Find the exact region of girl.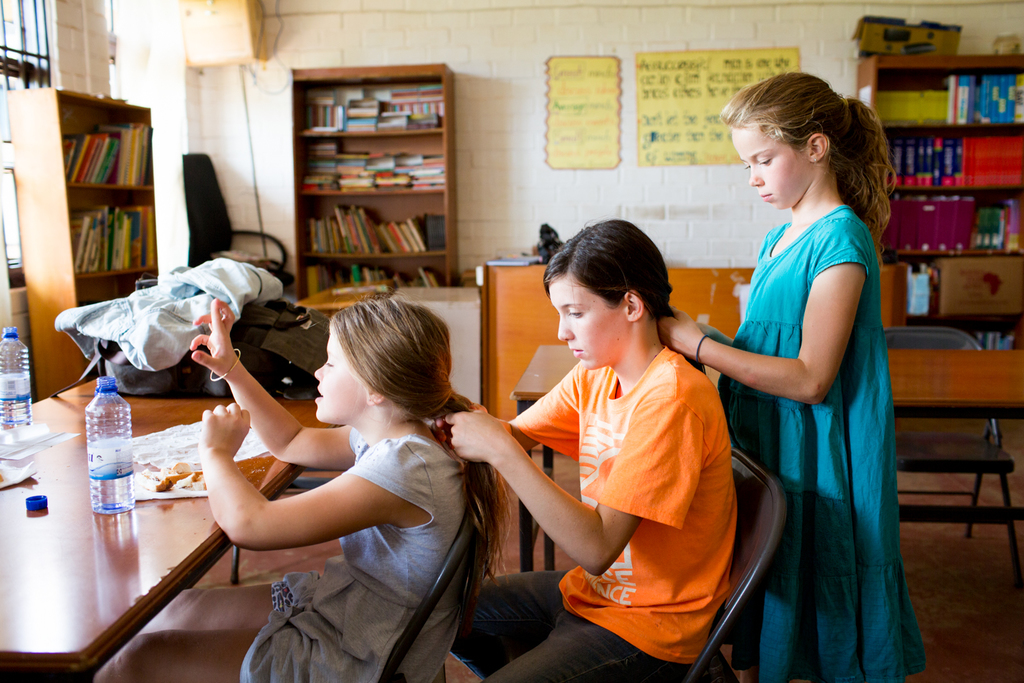
Exact region: rect(442, 221, 735, 682).
